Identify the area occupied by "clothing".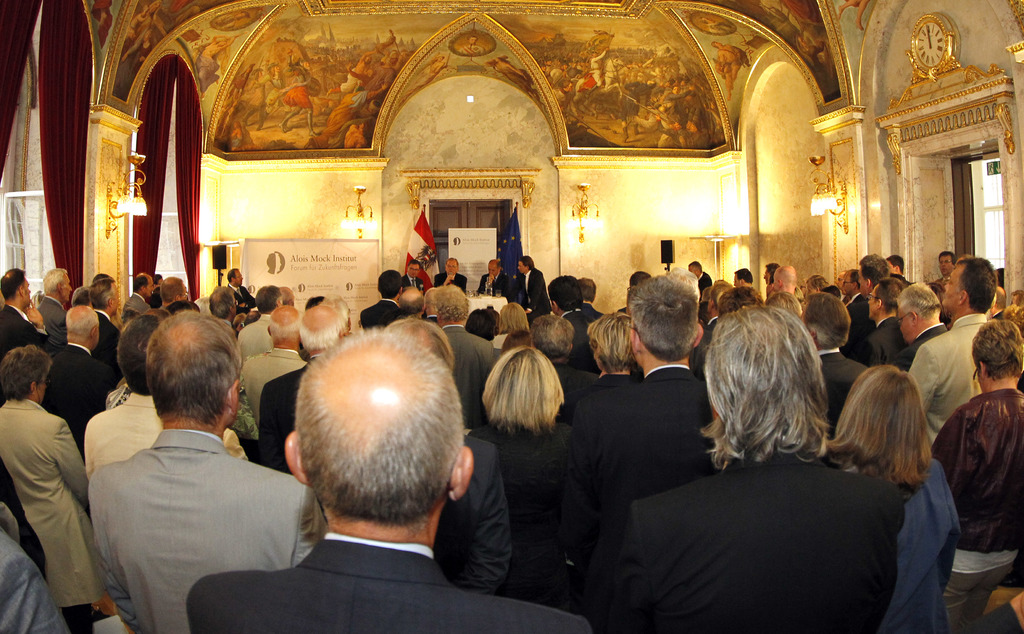
Area: x1=478 y1=435 x2=570 y2=587.
